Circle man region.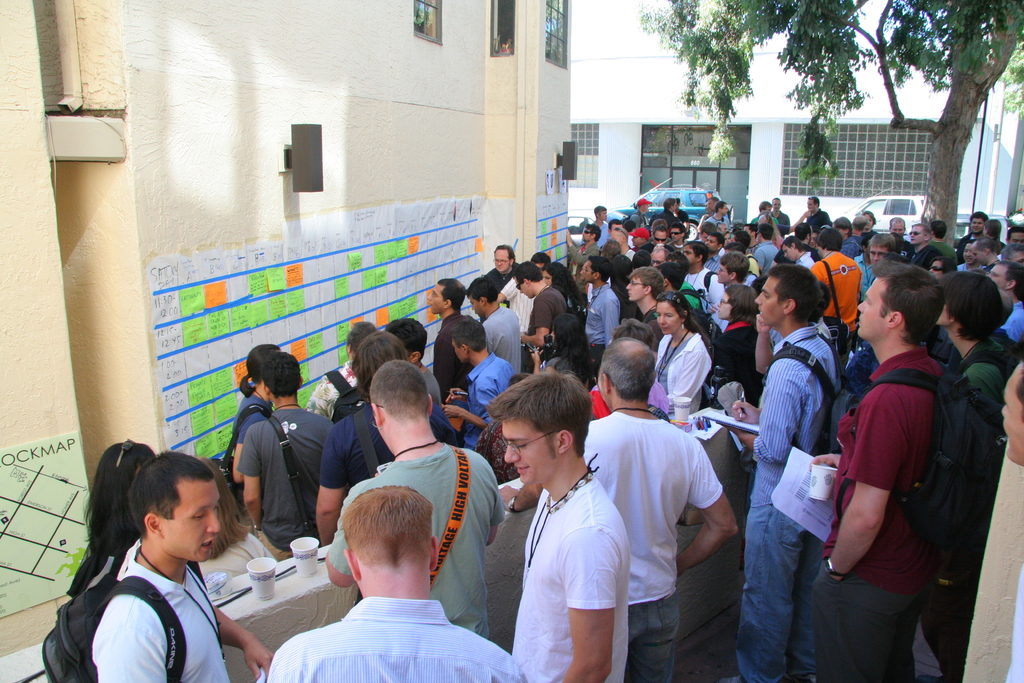
Region: x1=387 y1=315 x2=446 y2=403.
